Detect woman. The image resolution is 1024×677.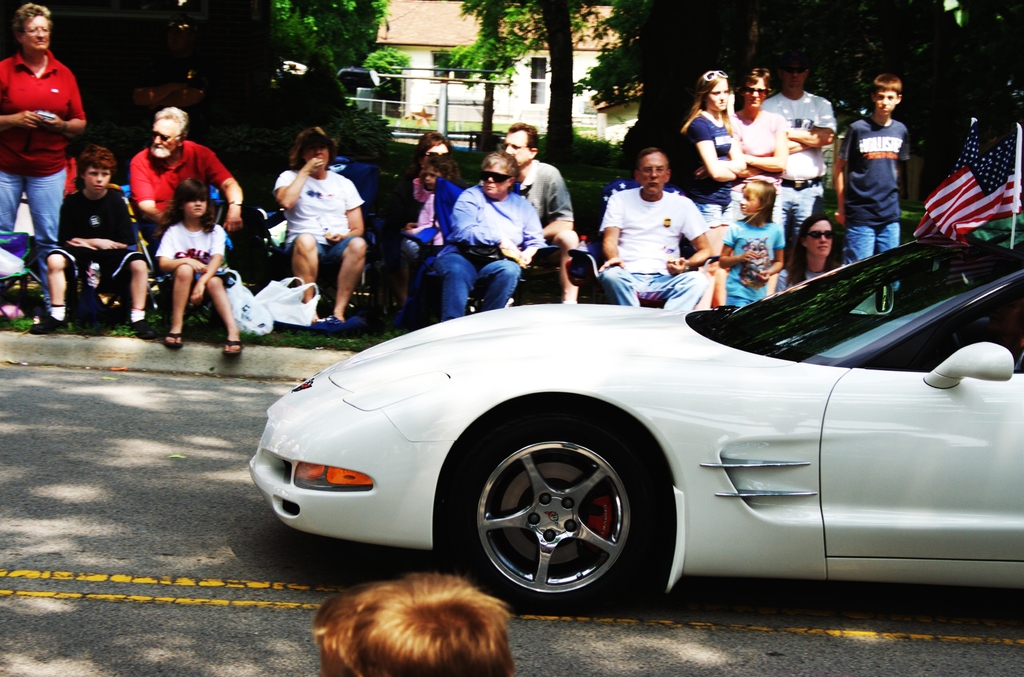
x1=440, y1=151, x2=545, y2=320.
